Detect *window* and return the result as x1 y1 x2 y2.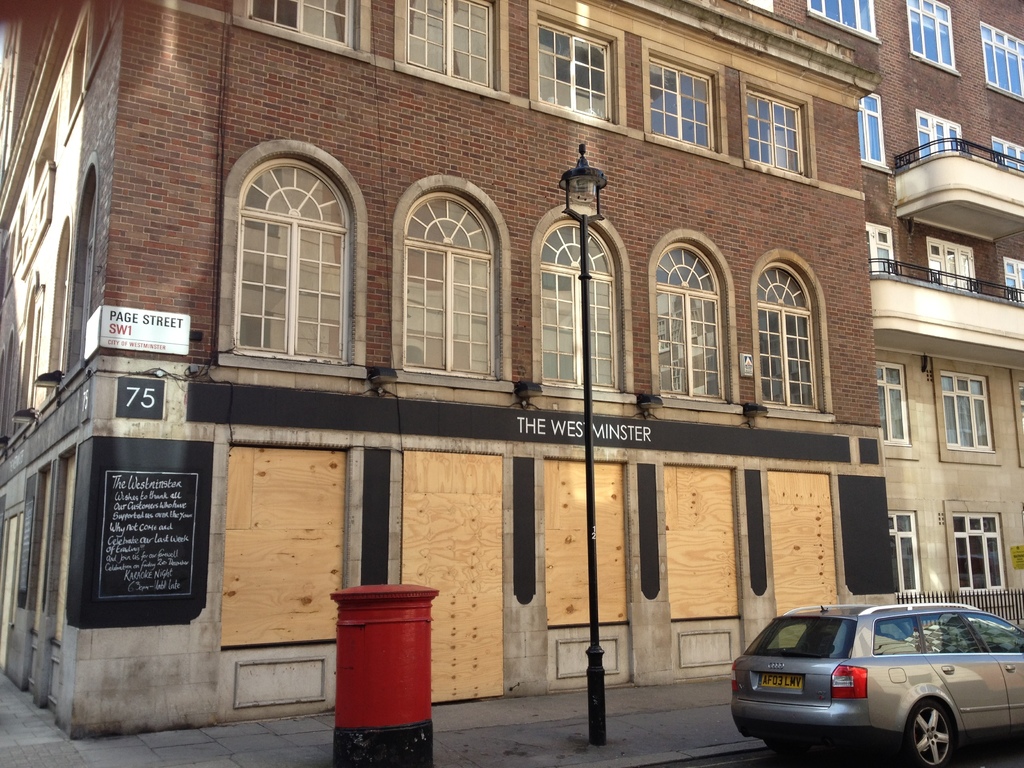
858 94 889 168.
